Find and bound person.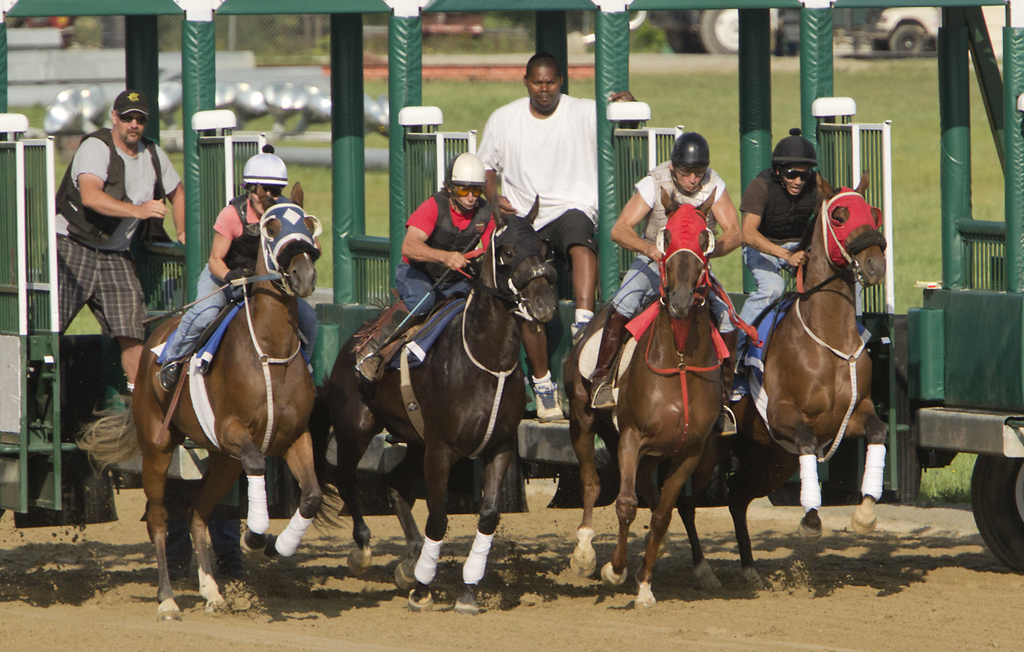
Bound: [x1=155, y1=147, x2=323, y2=389].
